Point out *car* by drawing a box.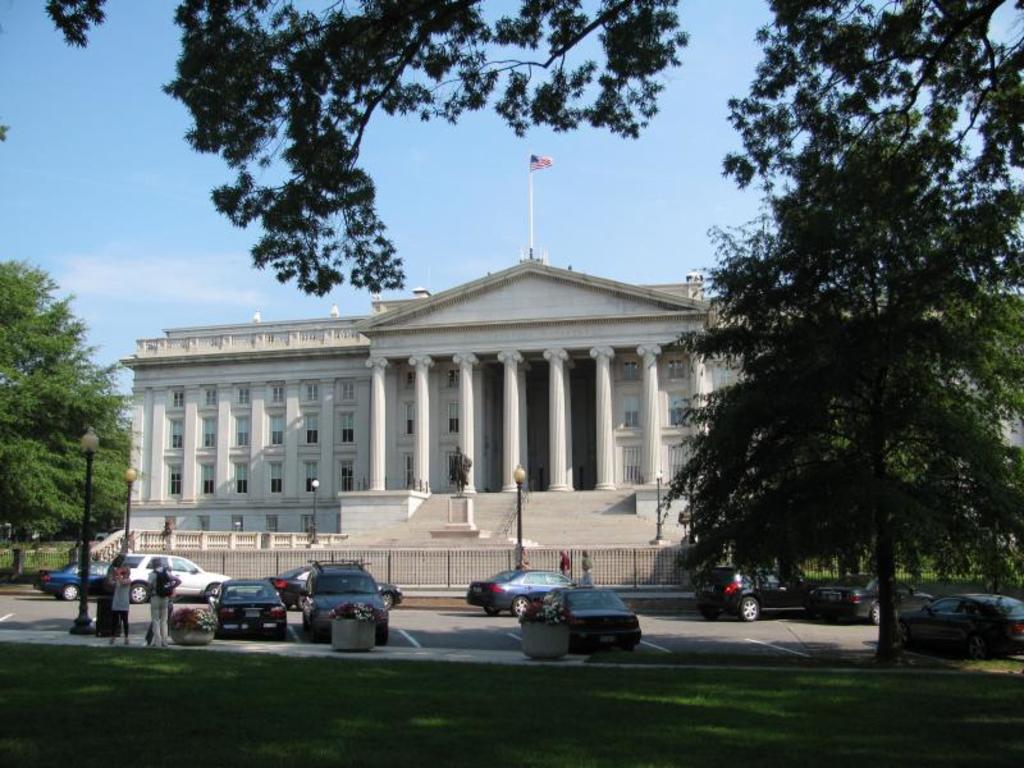
x1=890 y1=590 x2=1012 y2=659.
